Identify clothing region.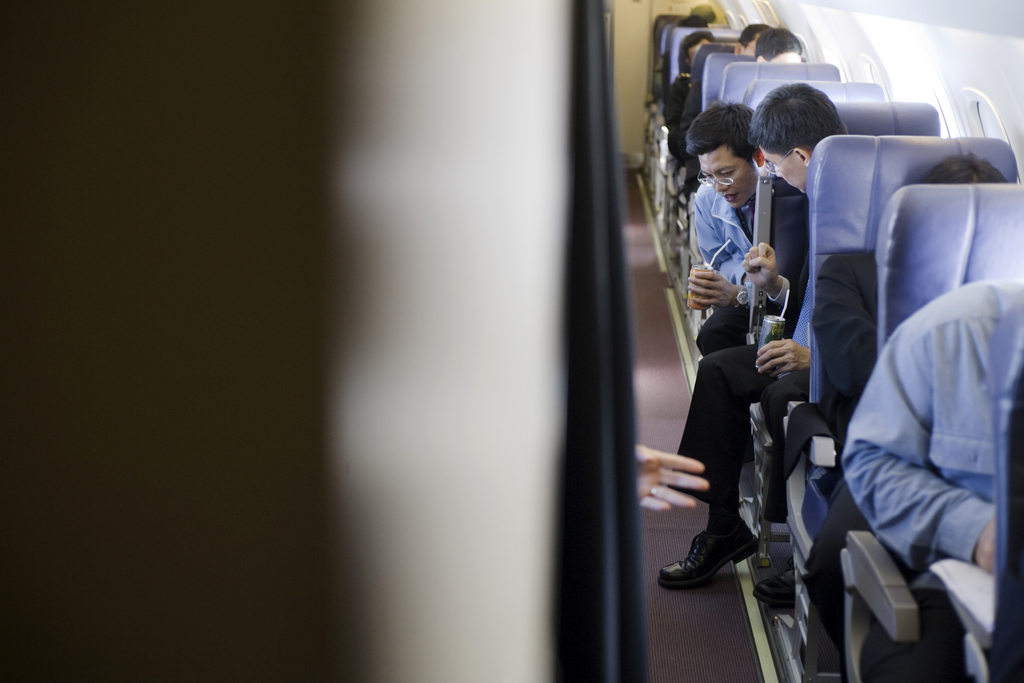
Region: 691,179,752,285.
